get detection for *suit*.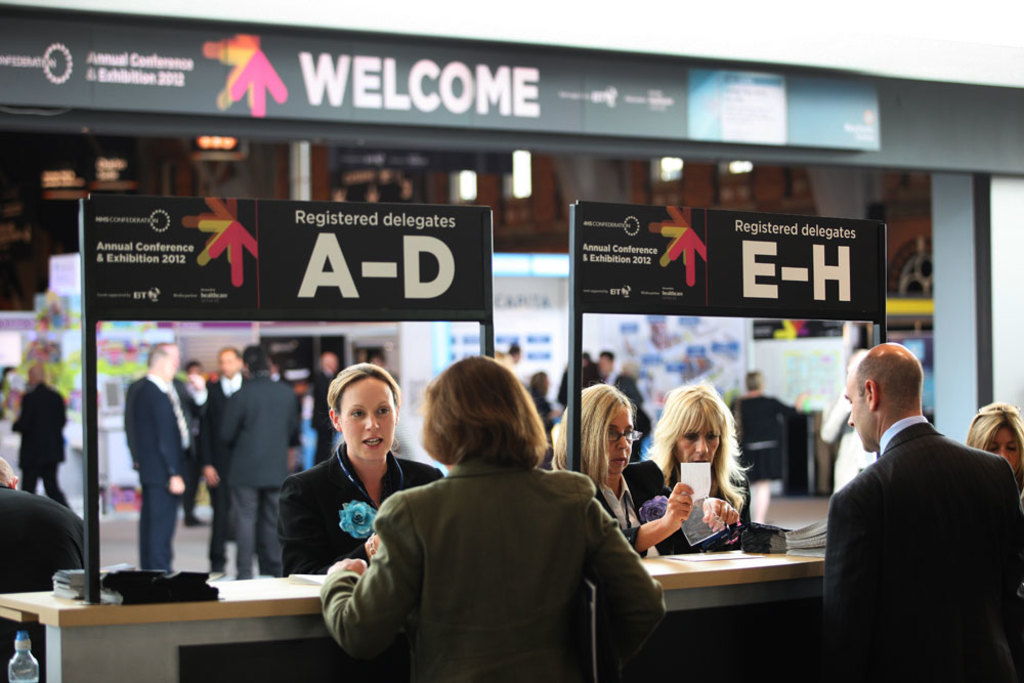
Detection: bbox(11, 380, 76, 505).
